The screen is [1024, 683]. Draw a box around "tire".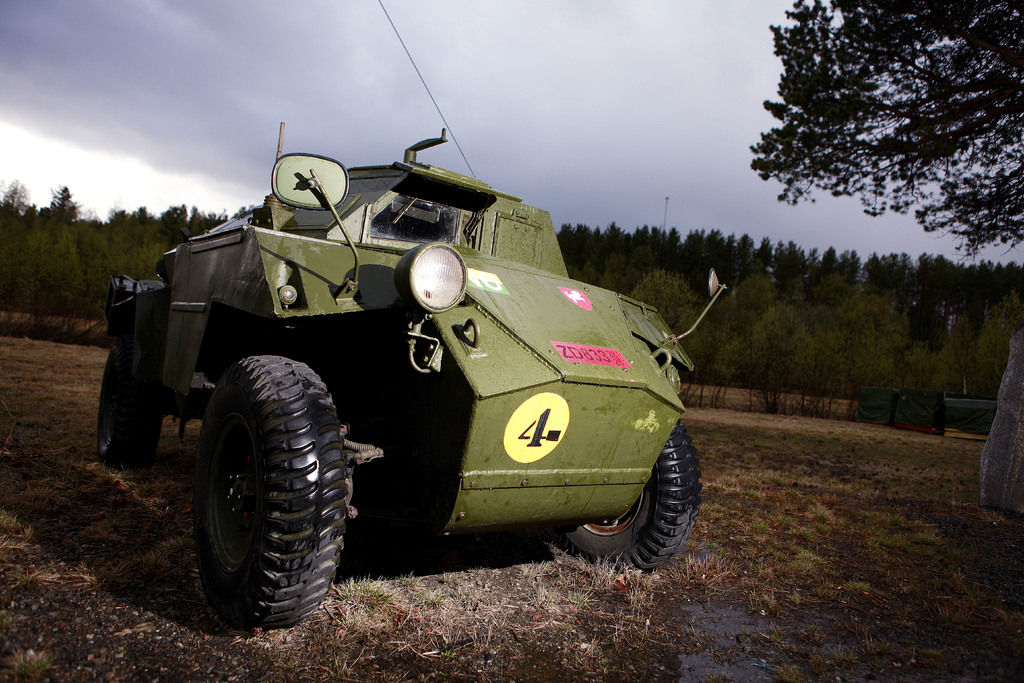
Rect(98, 345, 161, 465).
